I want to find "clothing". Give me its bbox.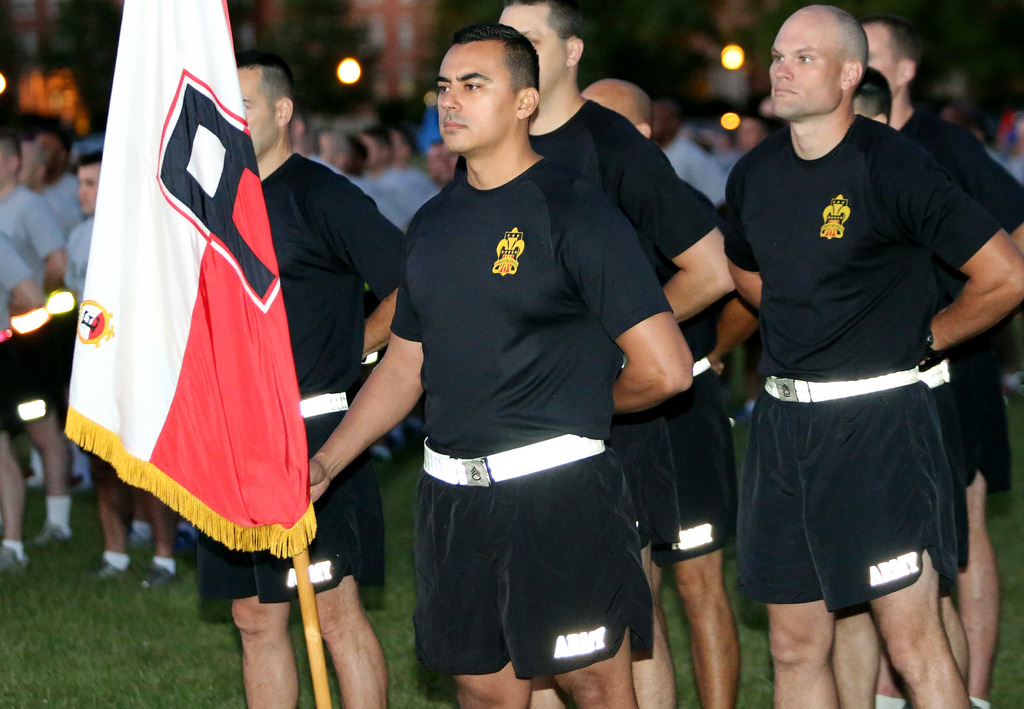
(x1=56, y1=160, x2=76, y2=234).
